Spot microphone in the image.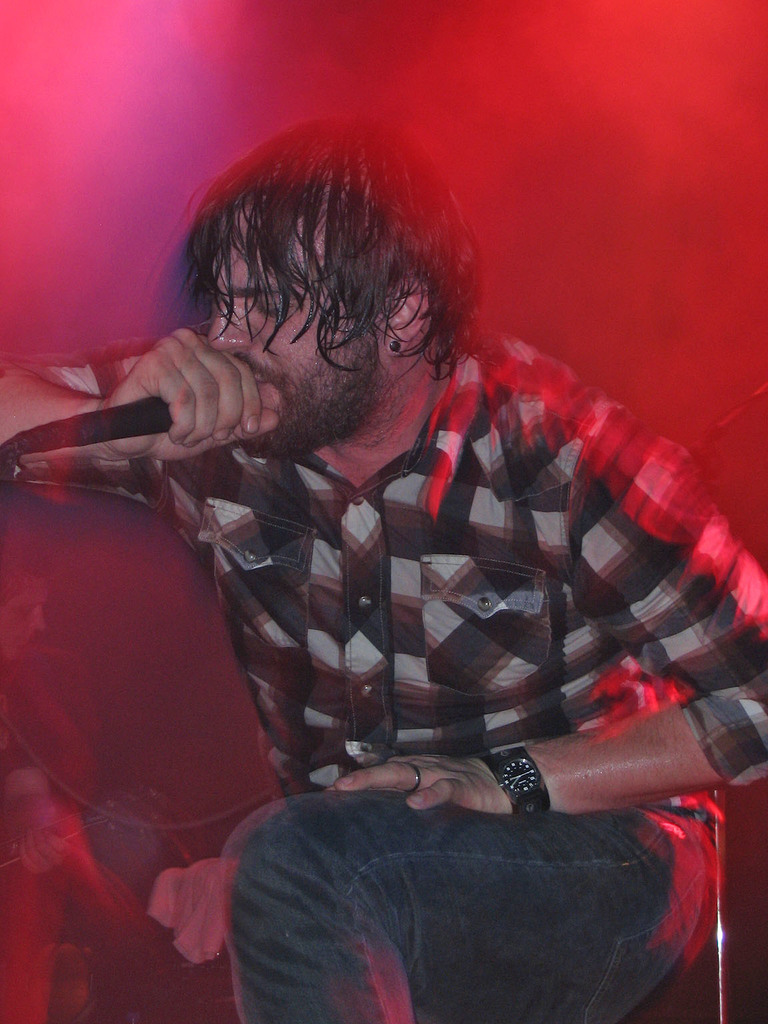
microphone found at l=0, t=389, r=178, b=481.
